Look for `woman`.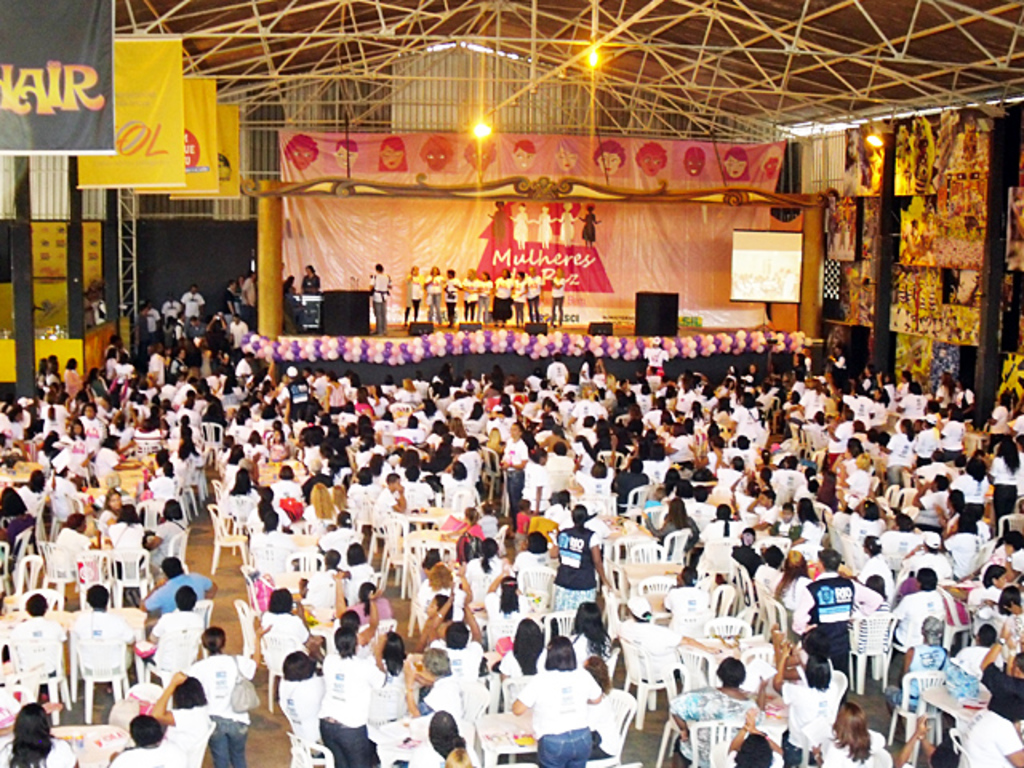
Found: bbox=(784, 496, 819, 552).
